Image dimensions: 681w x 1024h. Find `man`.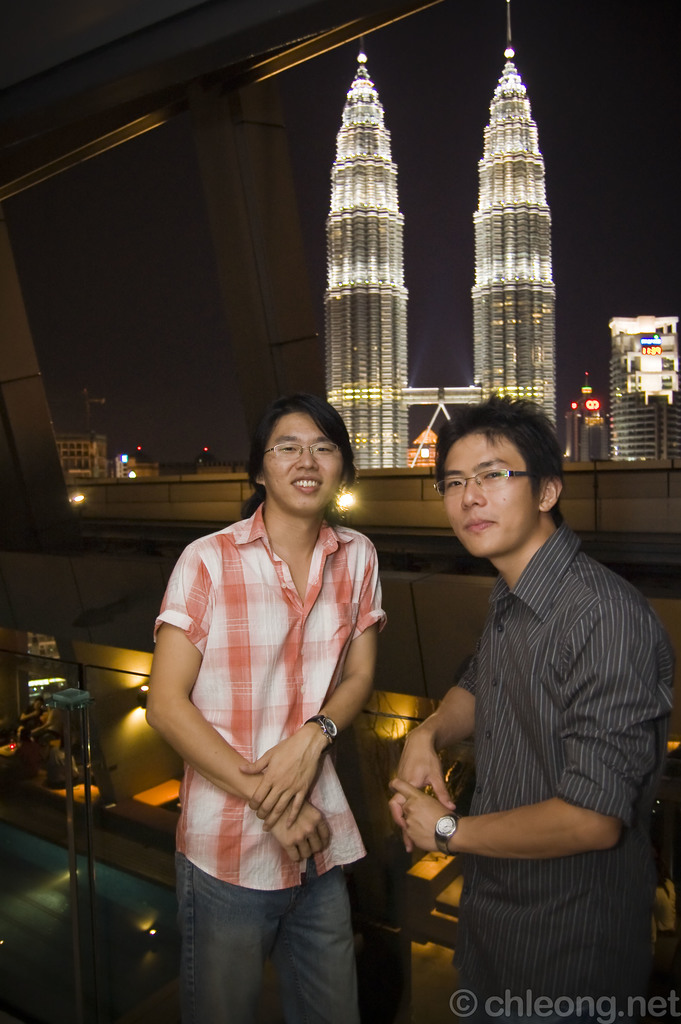
region(389, 388, 664, 993).
